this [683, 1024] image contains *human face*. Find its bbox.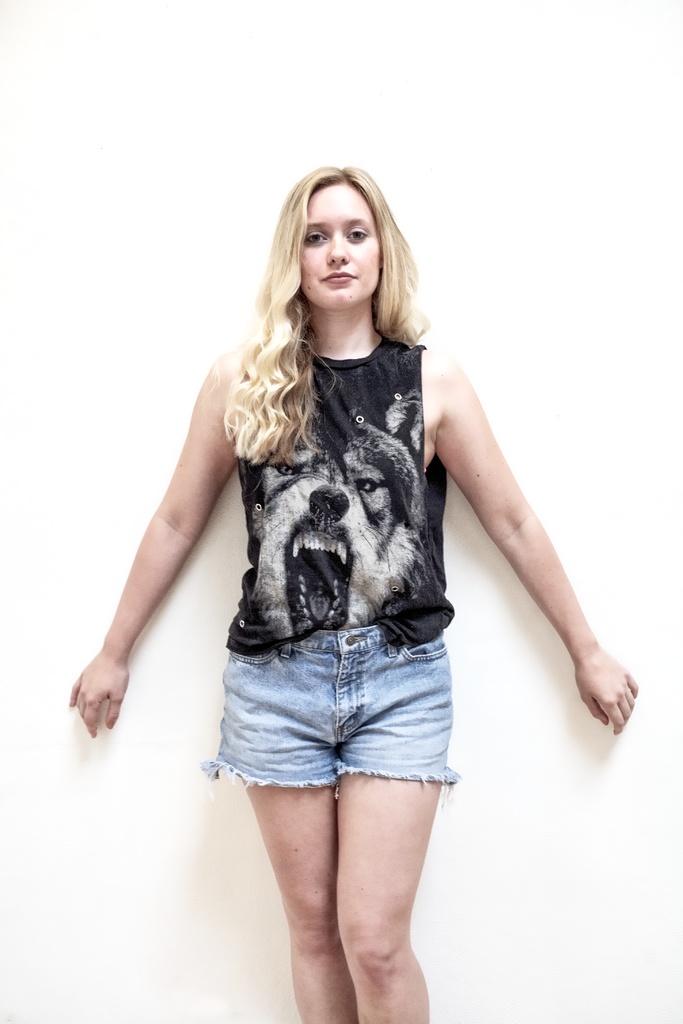
x1=294, y1=176, x2=380, y2=305.
